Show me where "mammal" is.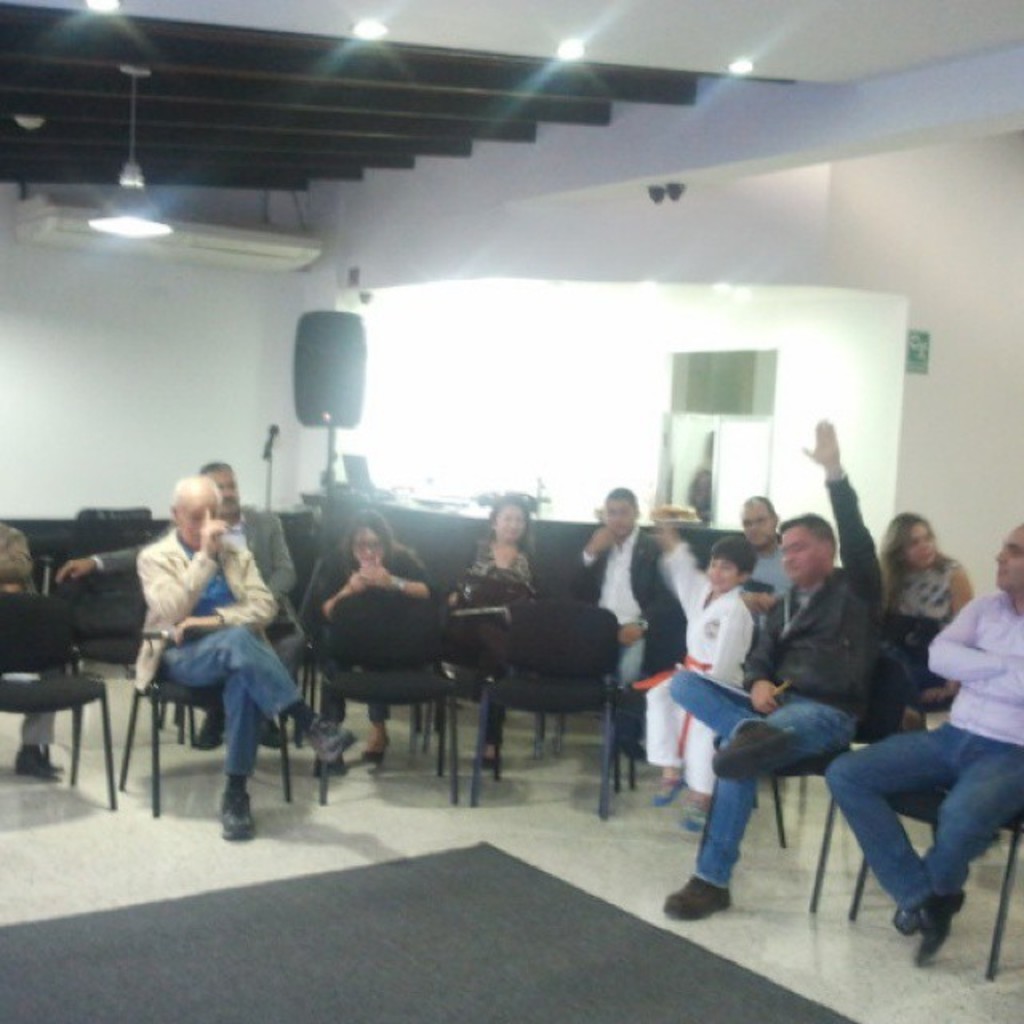
"mammal" is at bbox=(54, 461, 298, 733).
